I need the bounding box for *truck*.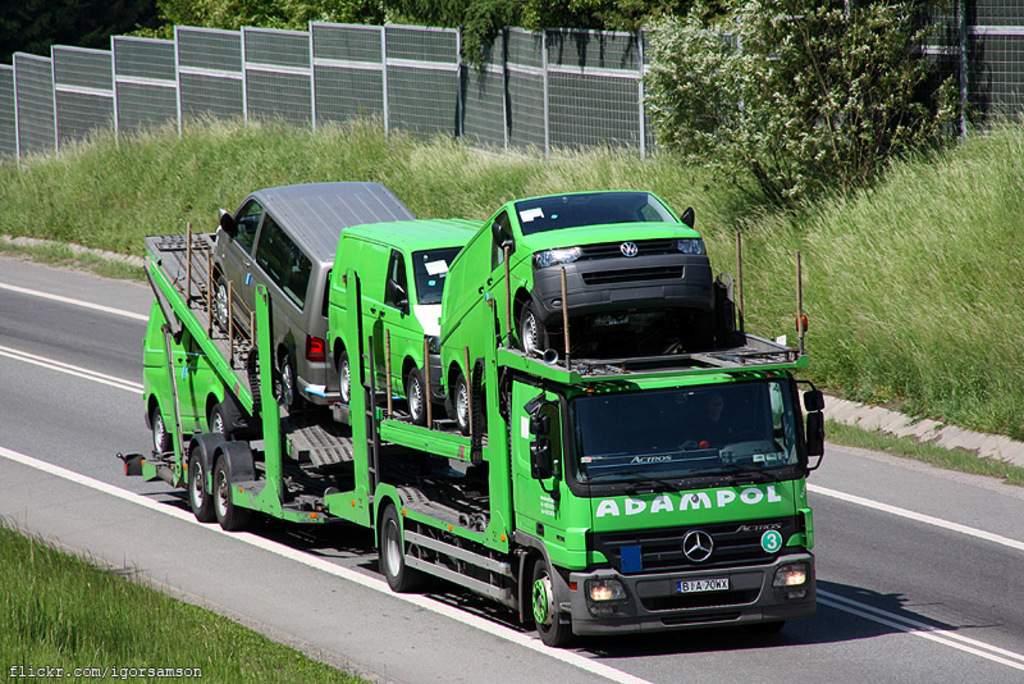
Here it is: locate(163, 183, 823, 647).
